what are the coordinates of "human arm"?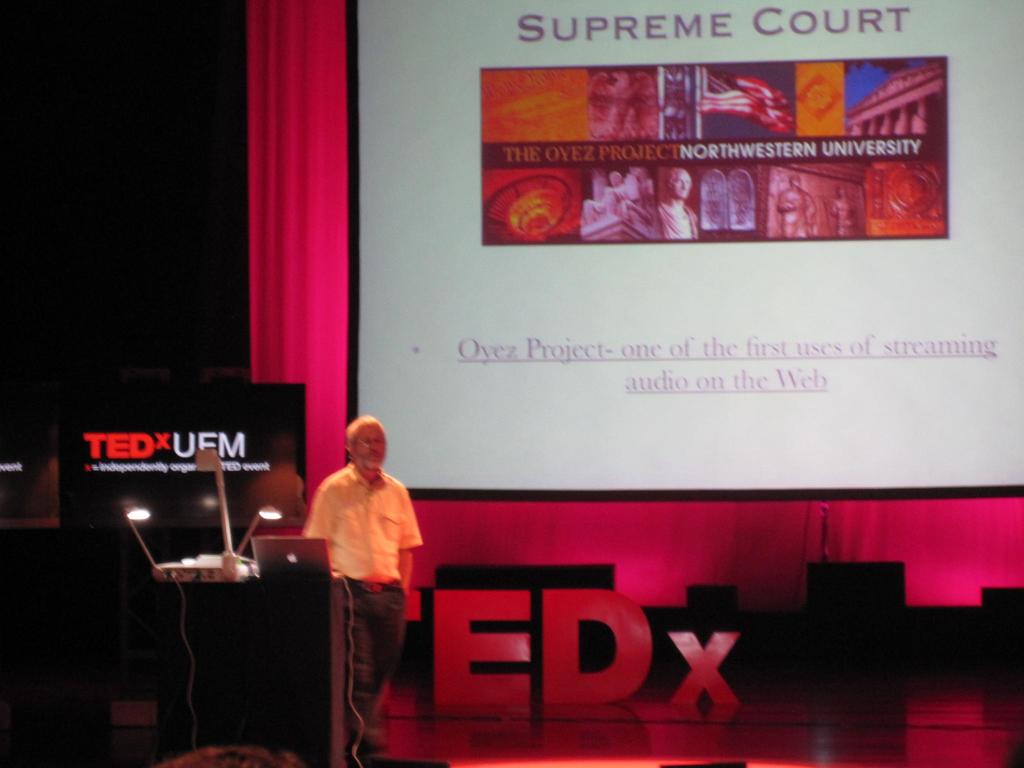
[301, 483, 337, 585].
